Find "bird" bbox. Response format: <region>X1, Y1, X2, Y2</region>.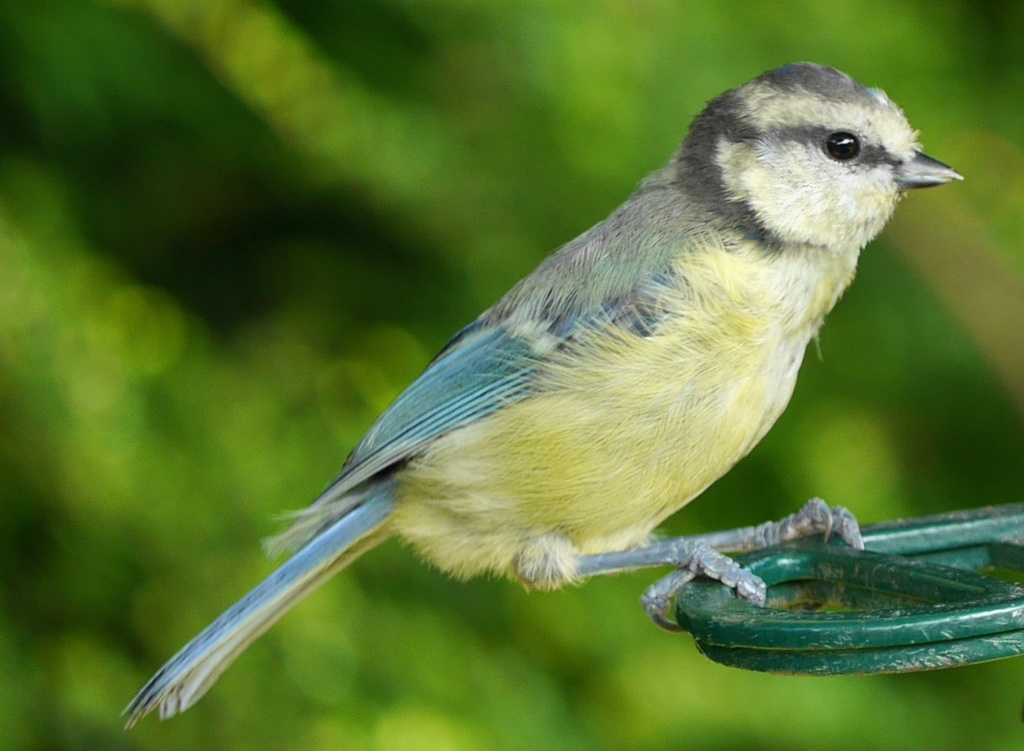
<region>98, 58, 943, 730</region>.
